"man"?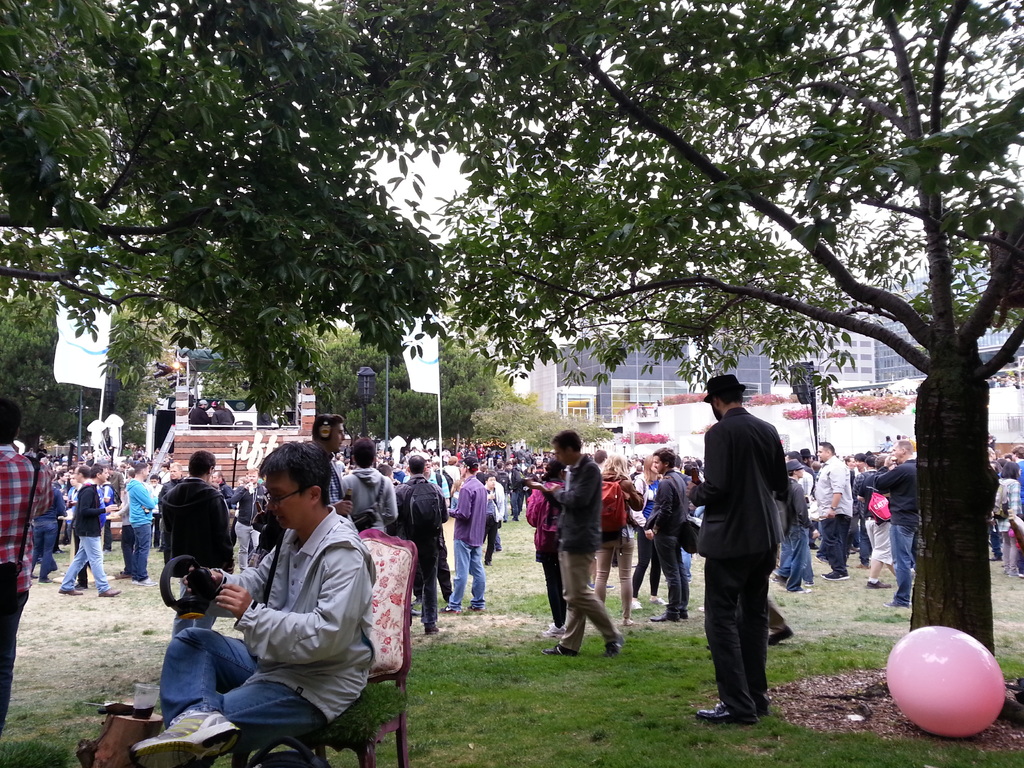
93/467/113/522
